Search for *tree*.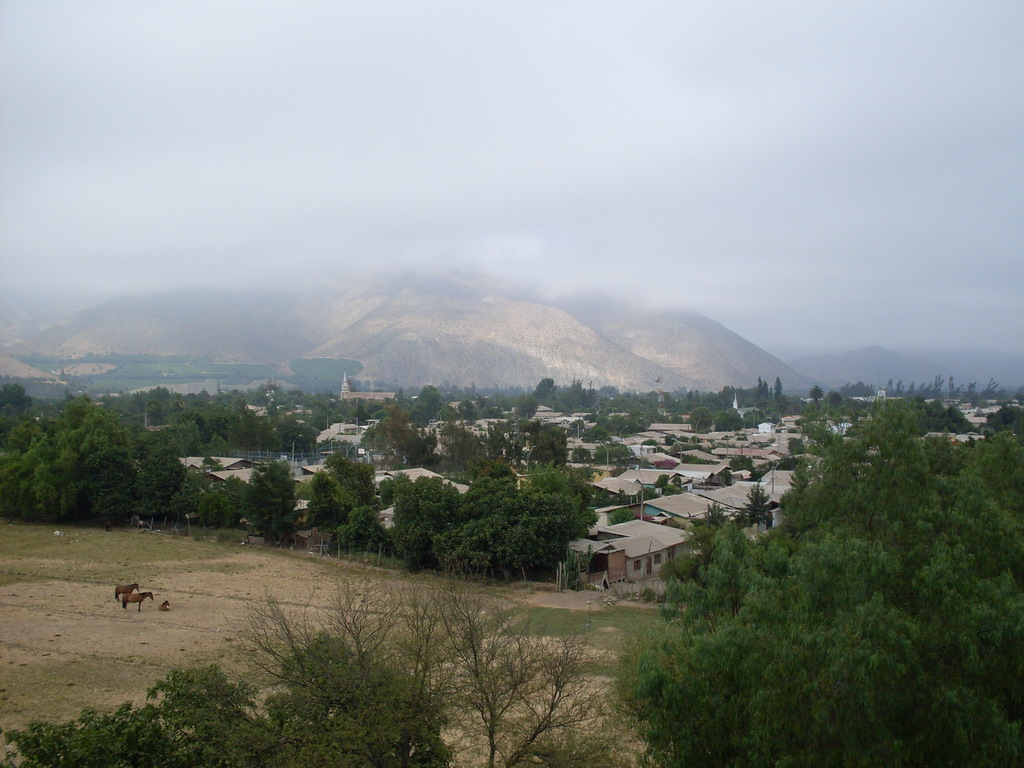
Found at Rect(676, 477, 680, 491).
